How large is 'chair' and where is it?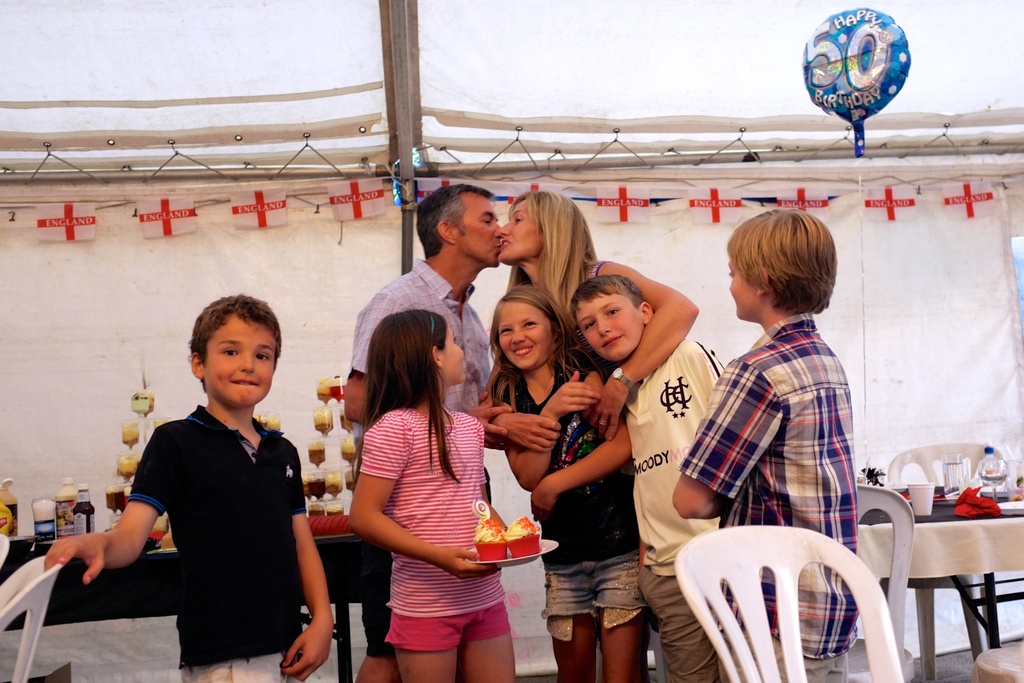
Bounding box: detection(665, 506, 922, 682).
